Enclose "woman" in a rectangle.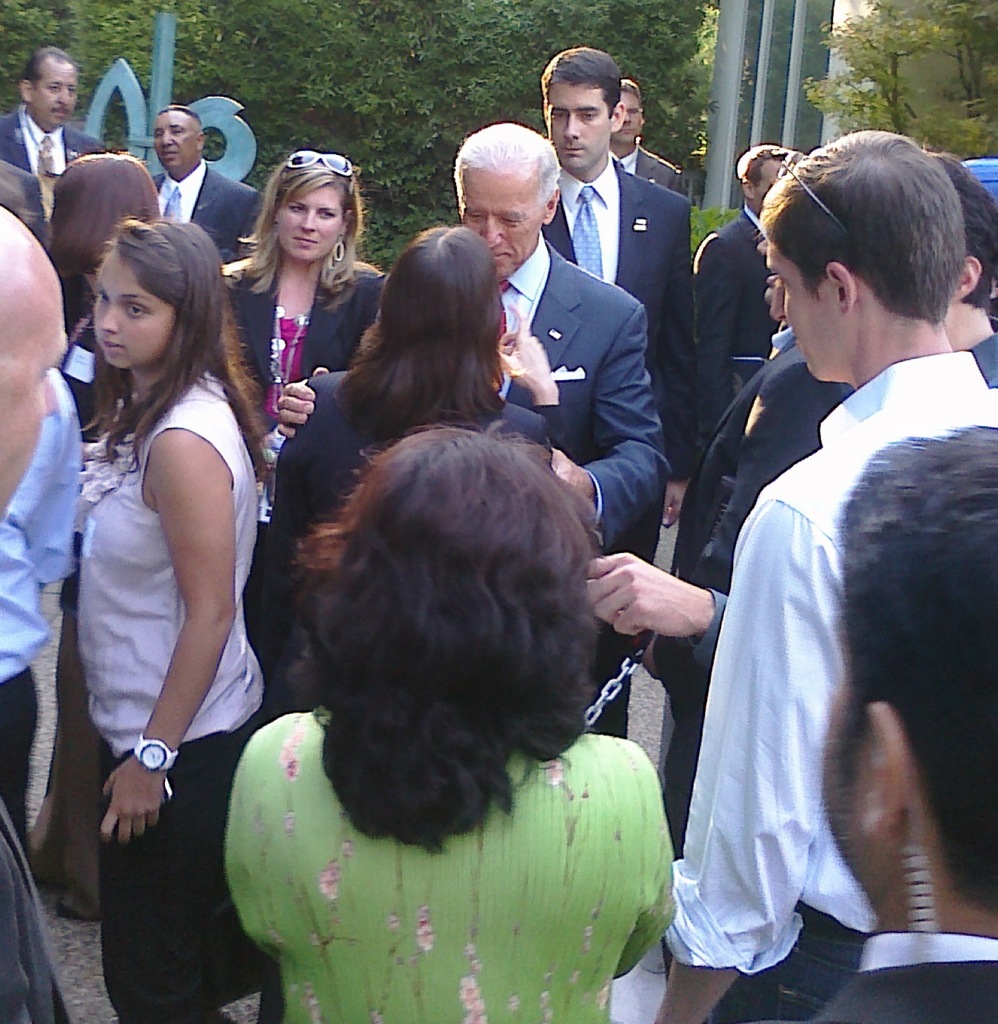
{"left": 222, "top": 428, "right": 678, "bottom": 1023}.
